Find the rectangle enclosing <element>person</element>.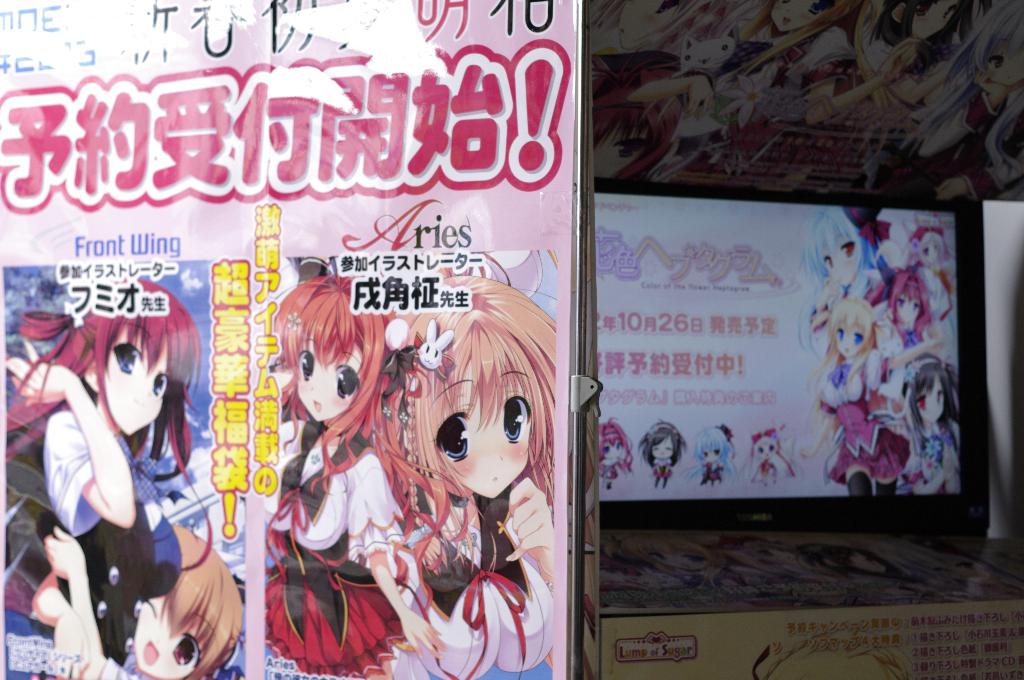
[x1=692, y1=424, x2=745, y2=489].
